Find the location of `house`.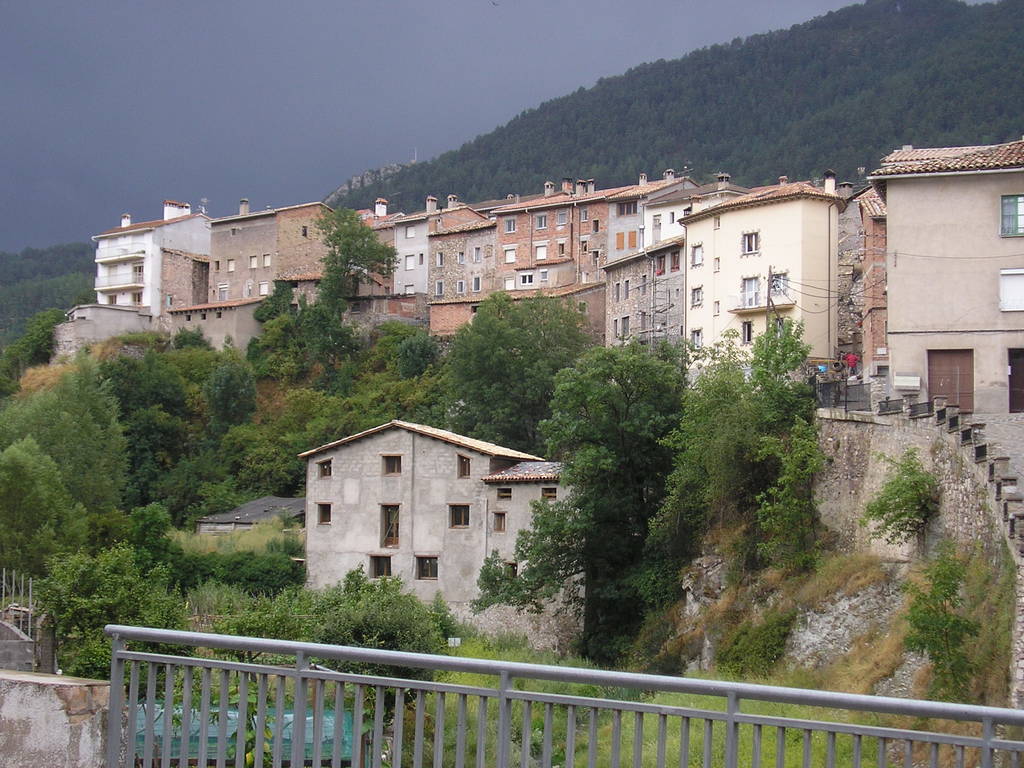
Location: {"x1": 390, "y1": 189, "x2": 482, "y2": 292}.
